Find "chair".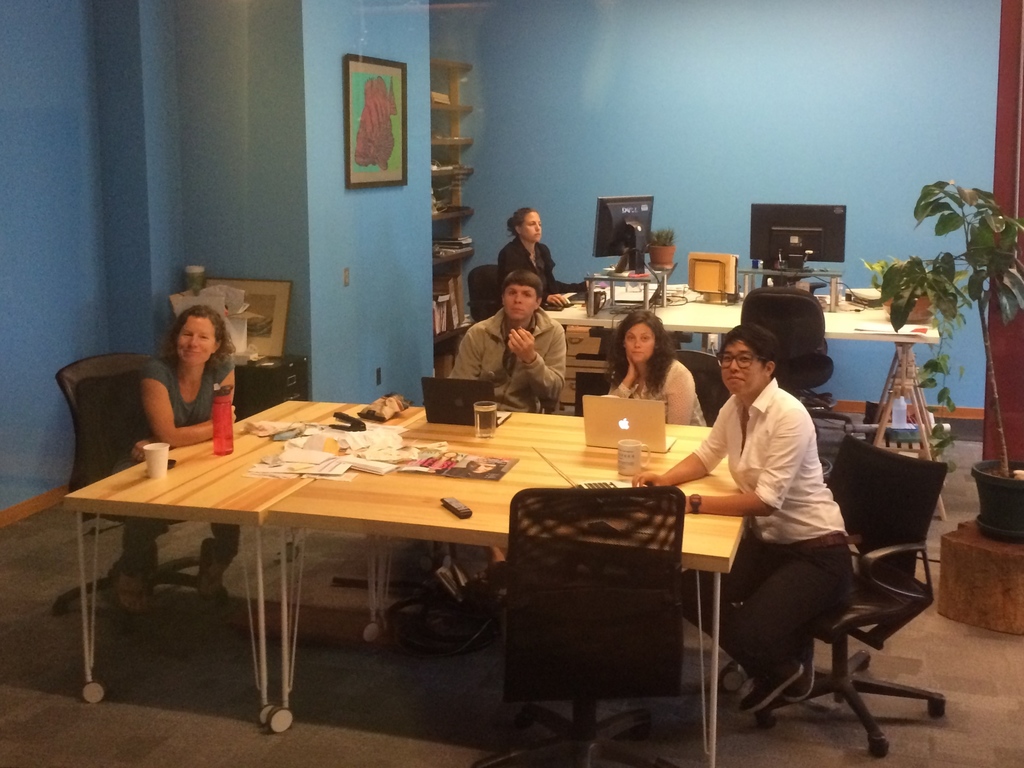
(667, 348, 725, 441).
